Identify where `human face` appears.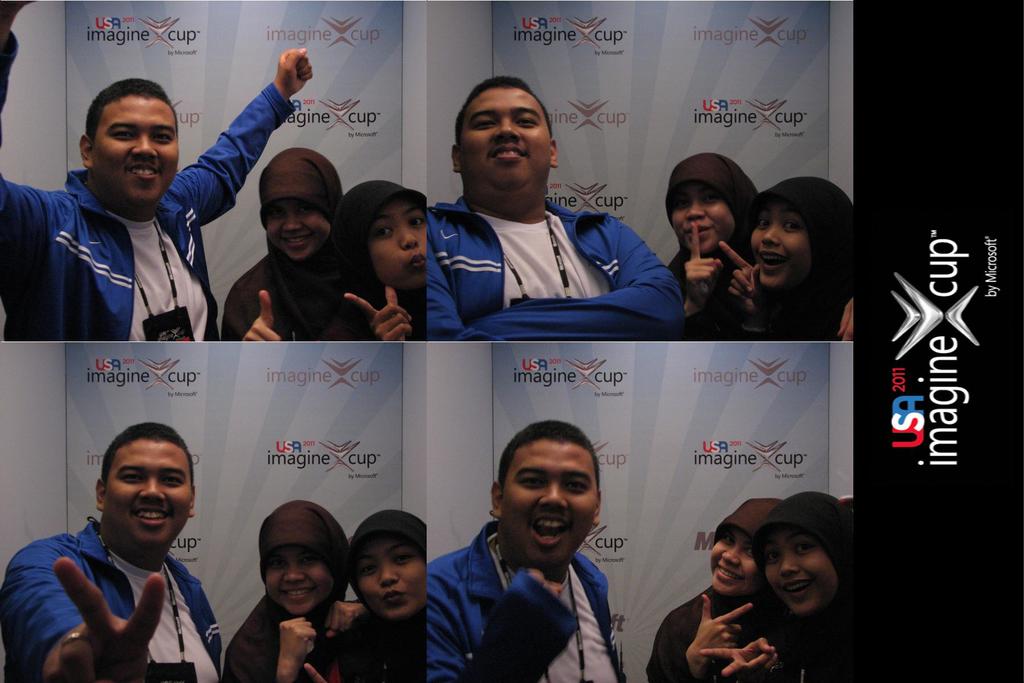
Appears at (left=497, top=438, right=598, bottom=561).
